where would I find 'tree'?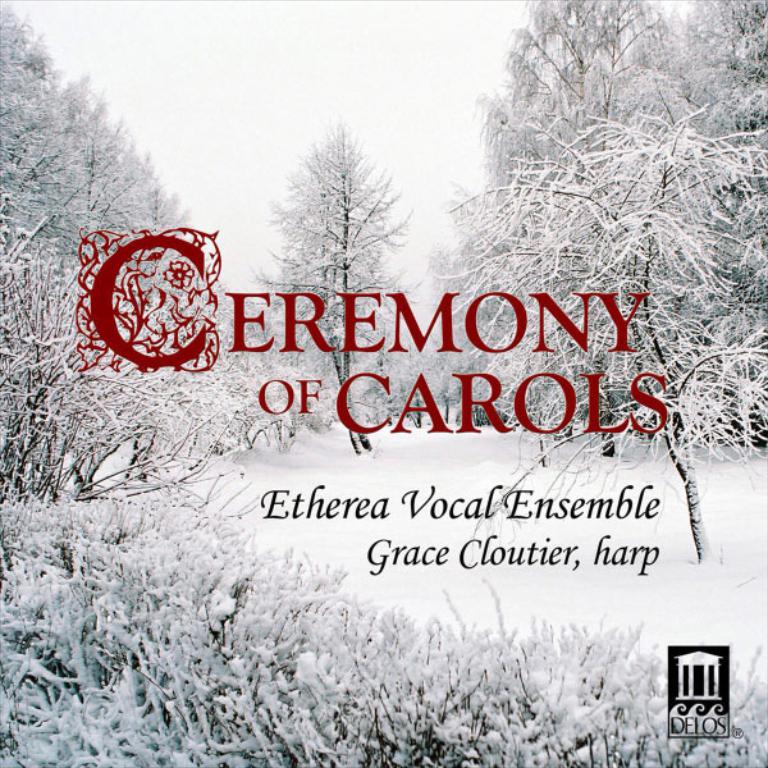
At (left=260, top=116, right=407, bottom=460).
